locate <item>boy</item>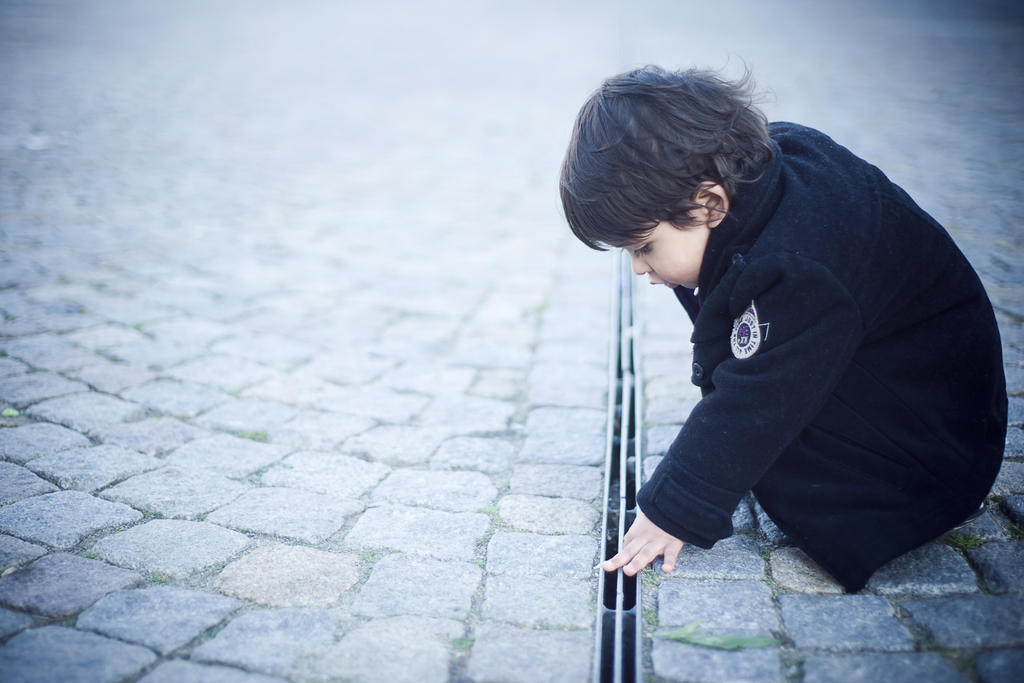
(524,30,1018,629)
